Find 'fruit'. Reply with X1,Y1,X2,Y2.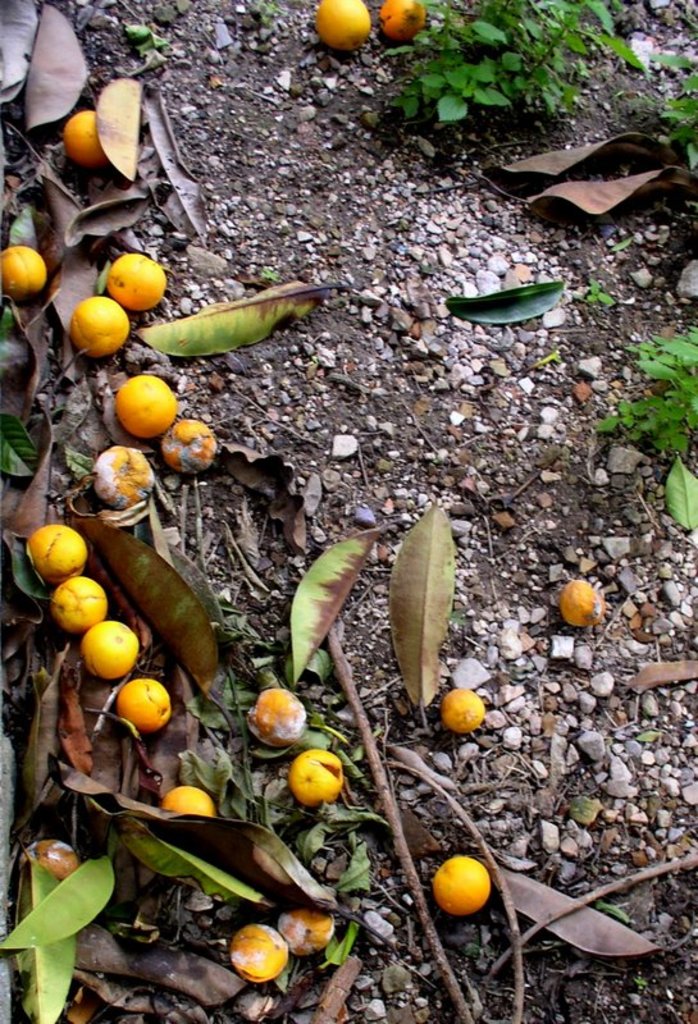
26,526,87,590.
